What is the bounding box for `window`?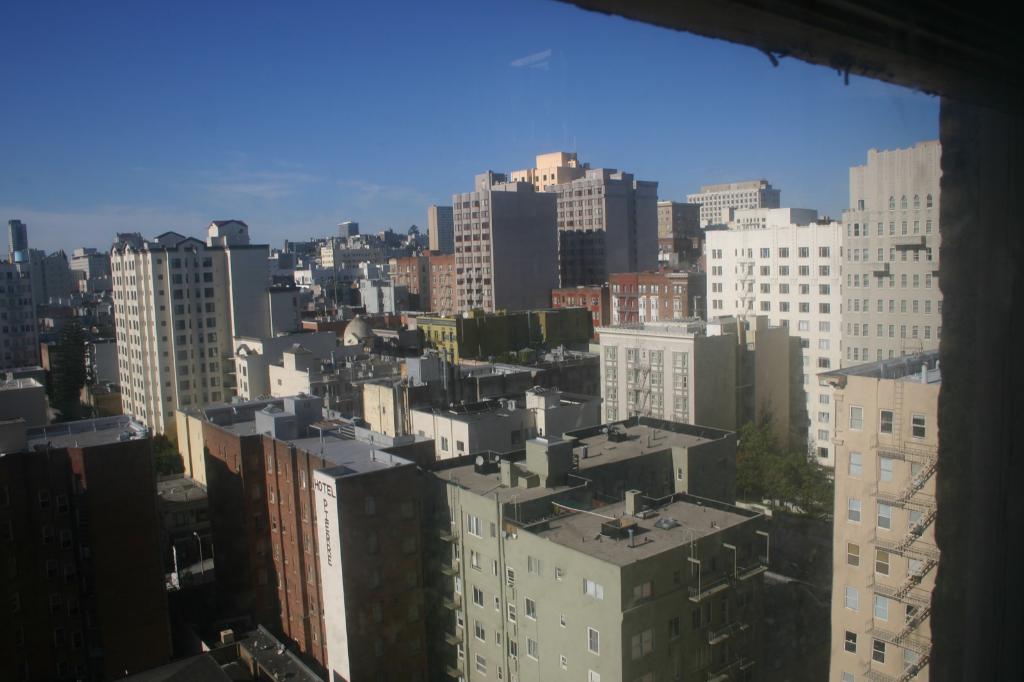
locate(776, 285, 790, 292).
